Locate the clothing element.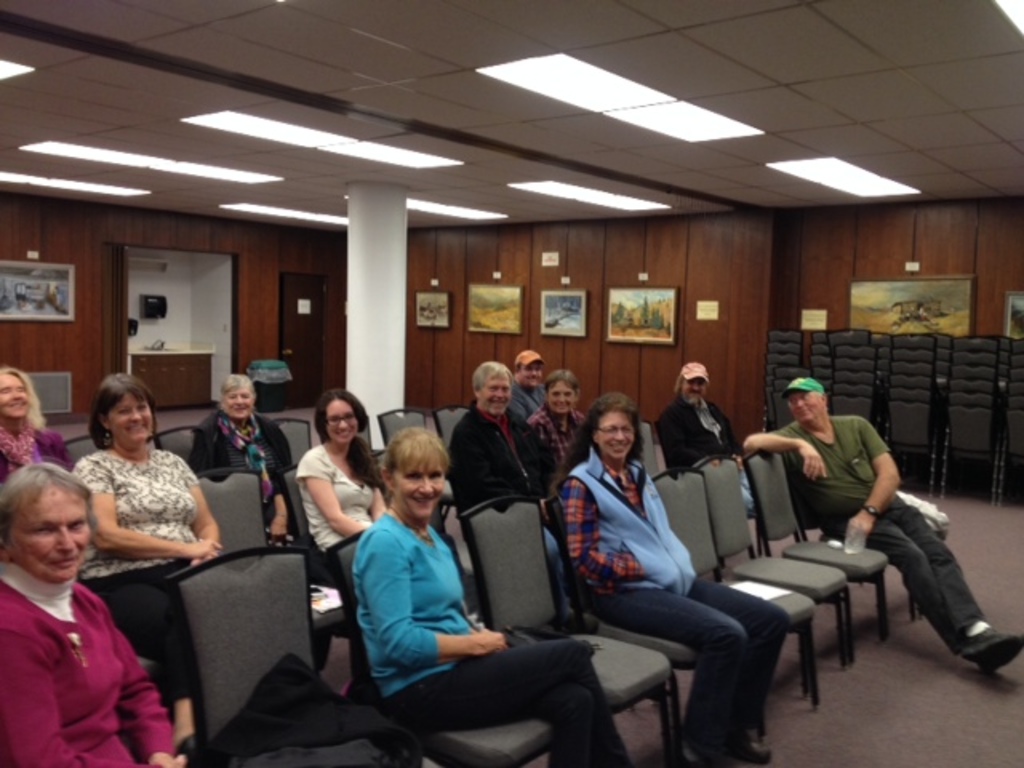
Element bbox: BBox(507, 370, 538, 402).
